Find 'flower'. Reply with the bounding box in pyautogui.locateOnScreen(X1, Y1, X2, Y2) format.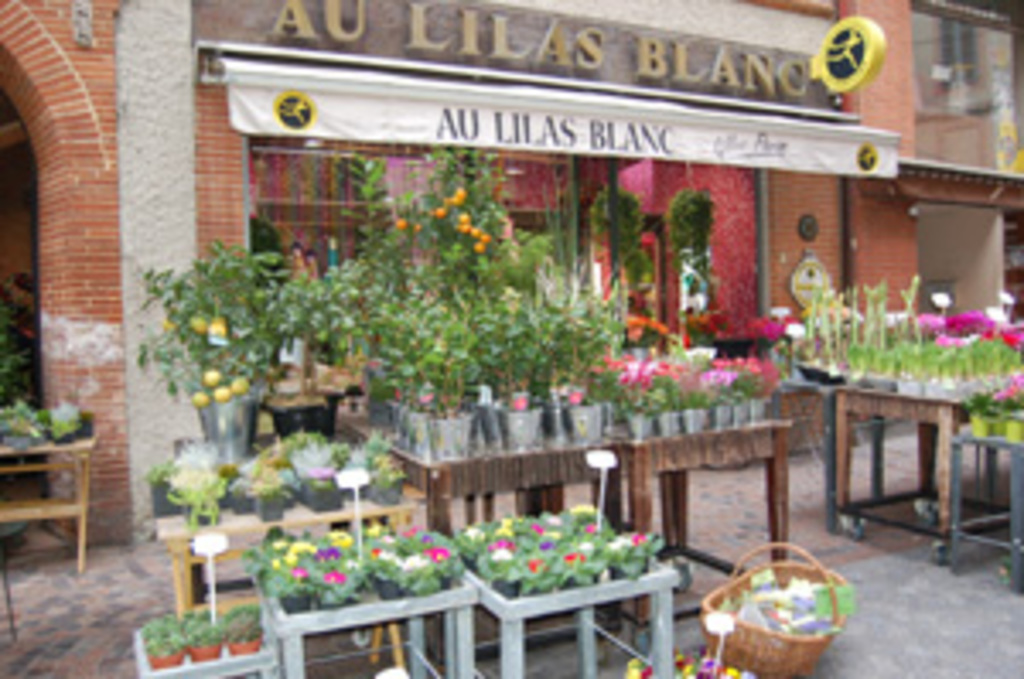
pyautogui.locateOnScreen(945, 314, 969, 341).
